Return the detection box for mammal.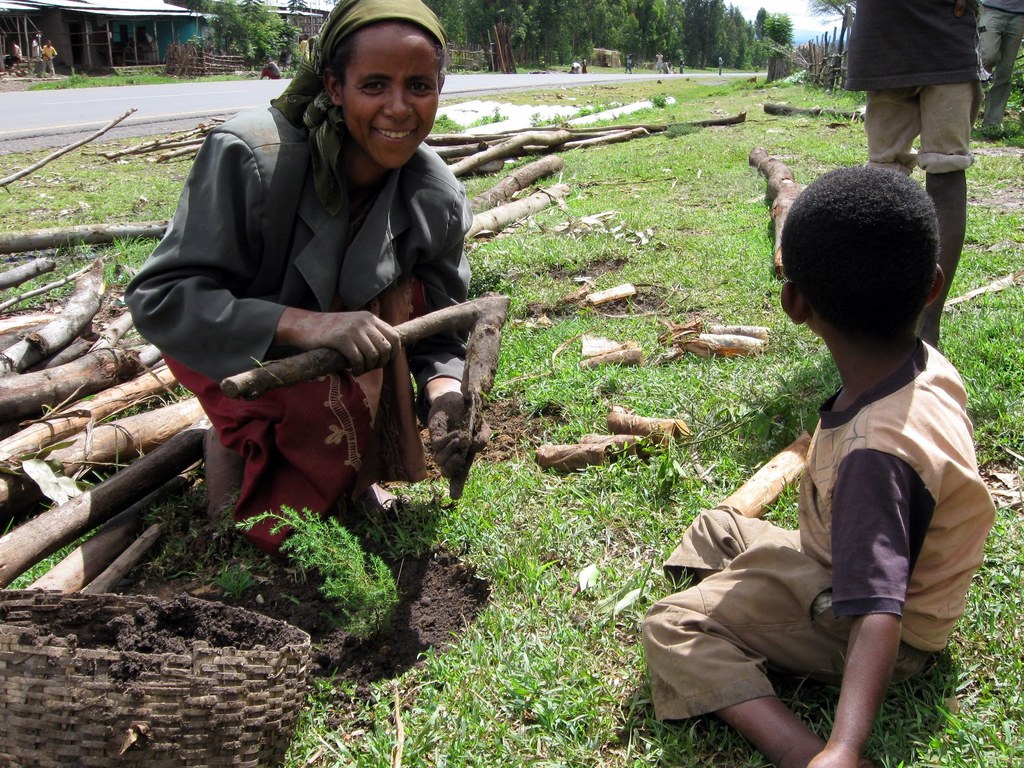
(12,42,24,61).
